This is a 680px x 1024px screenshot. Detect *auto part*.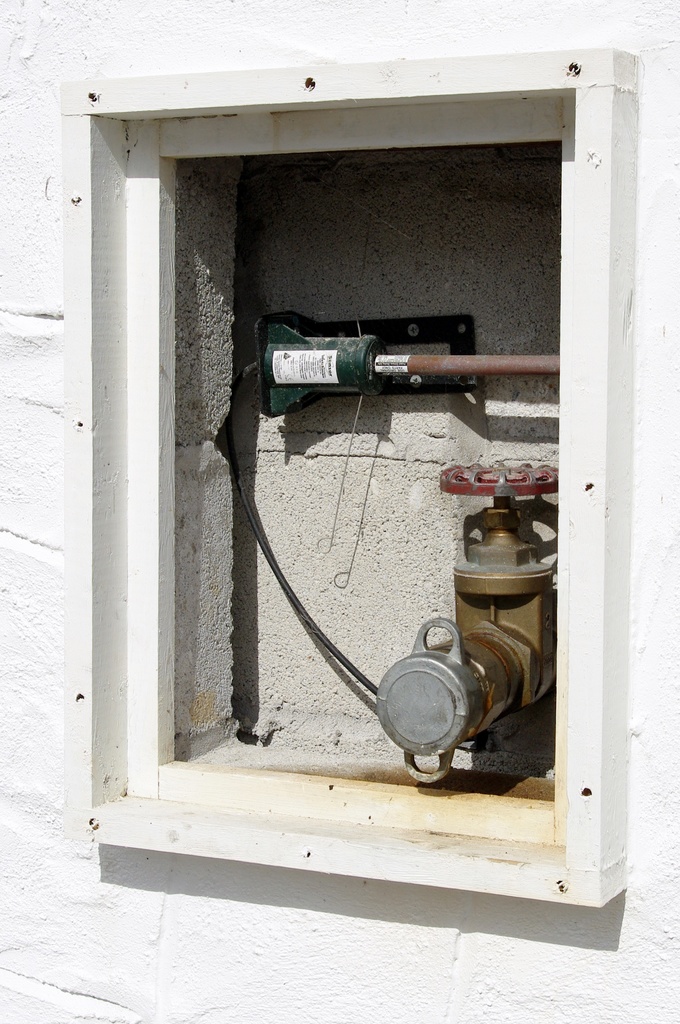
264, 316, 556, 419.
